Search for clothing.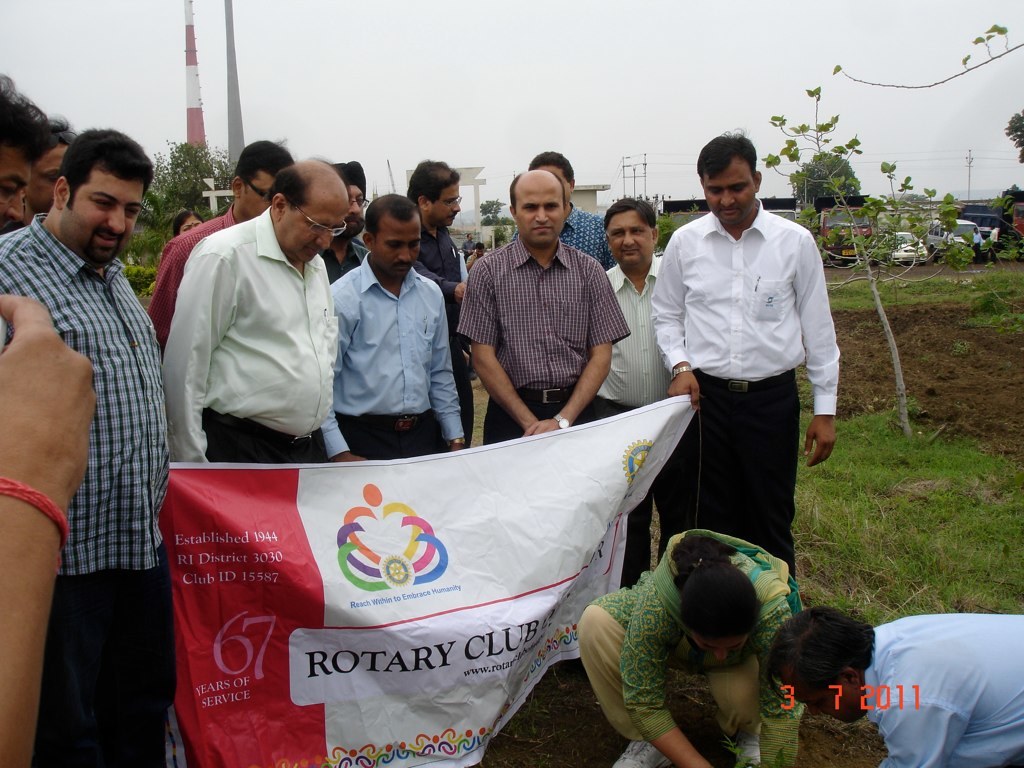
Found at {"x1": 650, "y1": 162, "x2": 837, "y2": 571}.
